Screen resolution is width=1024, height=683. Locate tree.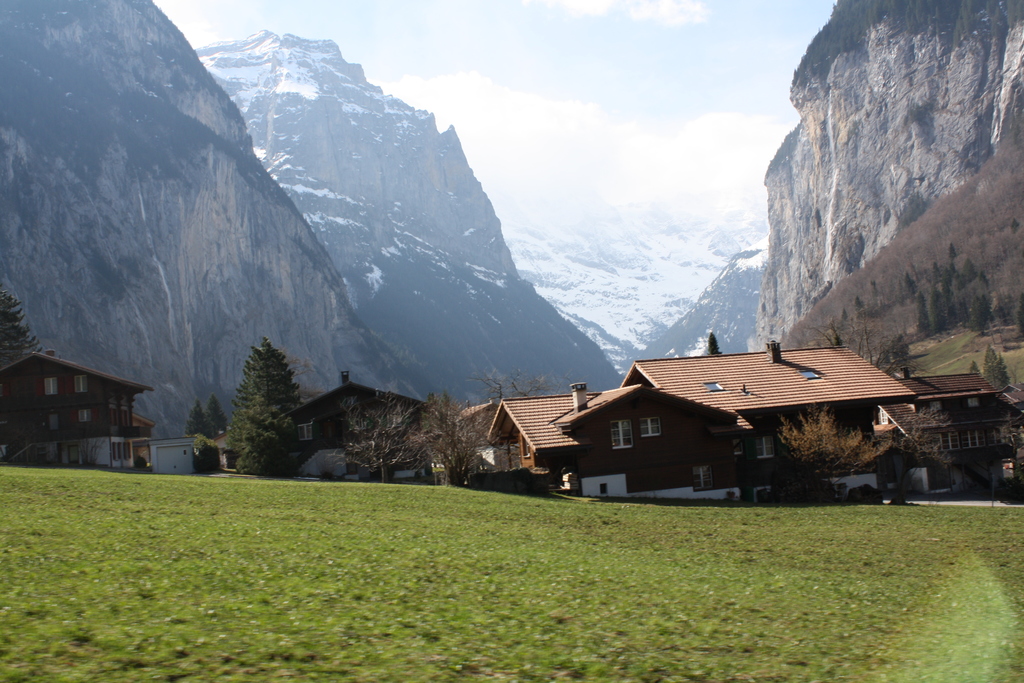
(889, 399, 951, 484).
